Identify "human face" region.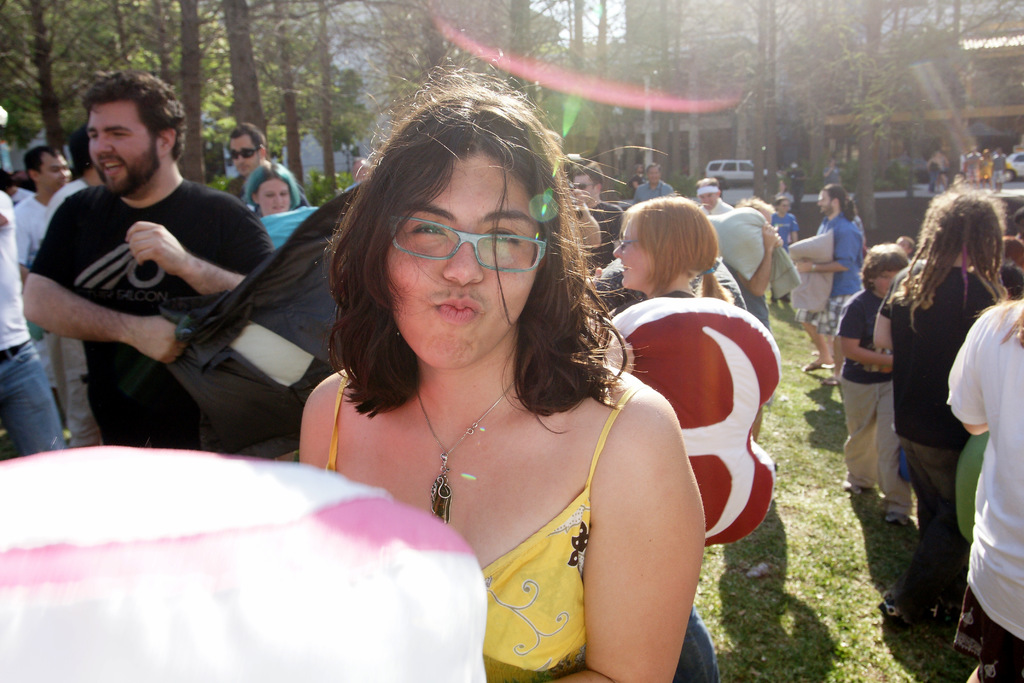
Region: box=[387, 151, 536, 368].
